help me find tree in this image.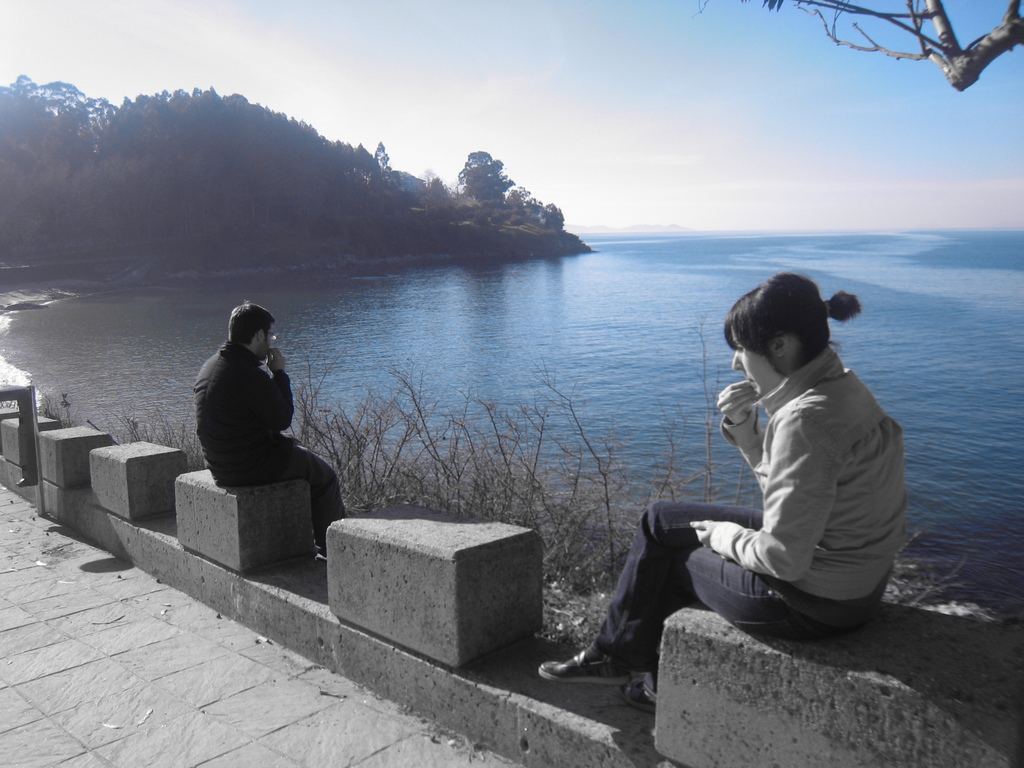
Found it: {"x1": 695, "y1": 0, "x2": 1023, "y2": 90}.
